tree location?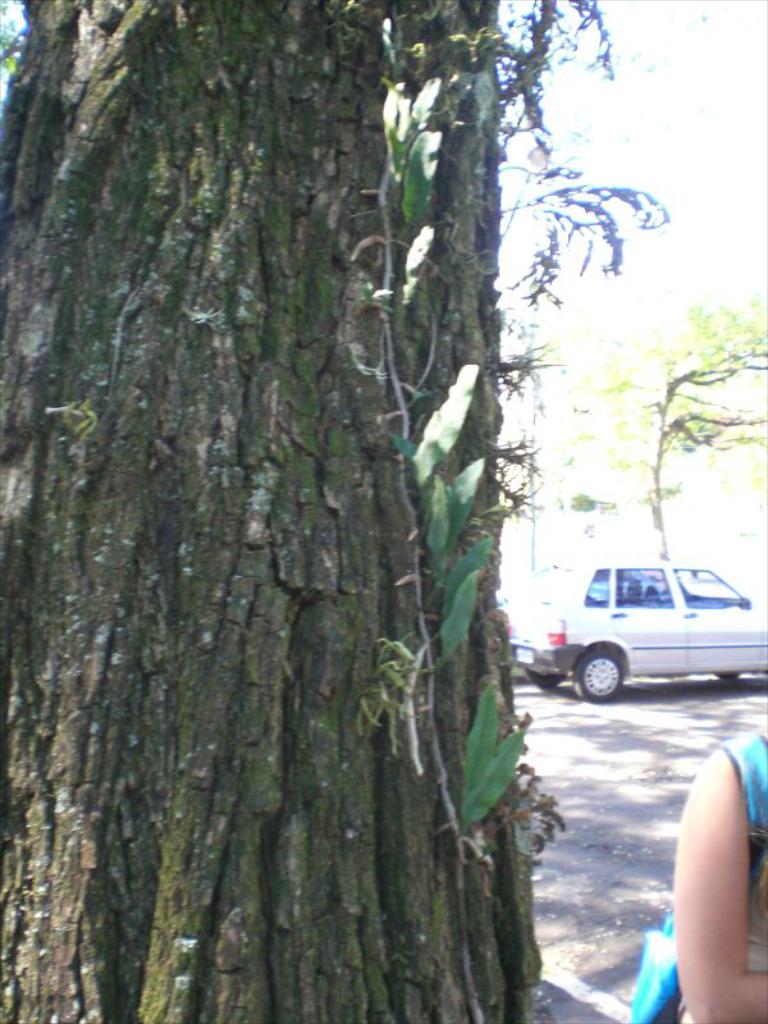
<box>567,287,767,576</box>
